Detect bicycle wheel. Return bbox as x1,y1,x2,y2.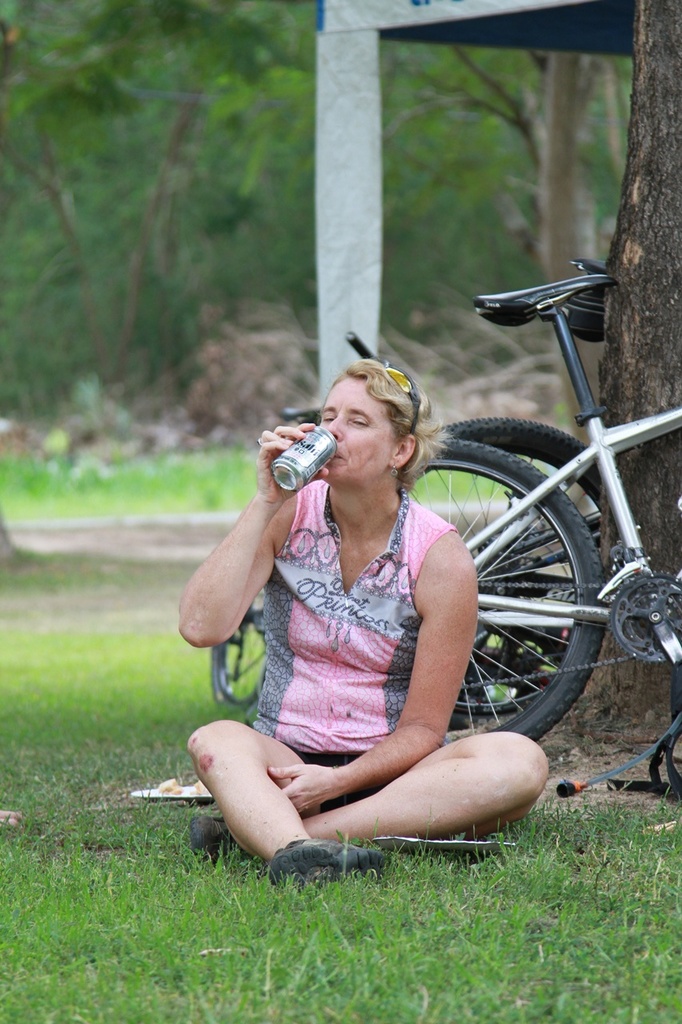
211,593,265,714.
